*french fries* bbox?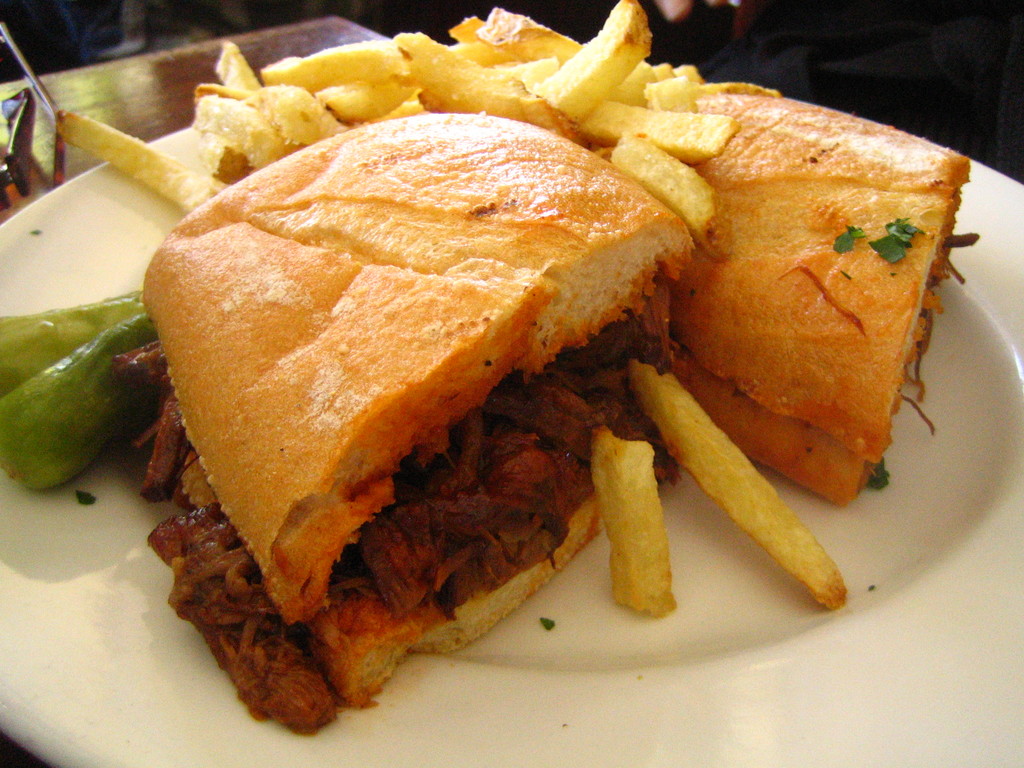
region(540, 0, 656, 116)
